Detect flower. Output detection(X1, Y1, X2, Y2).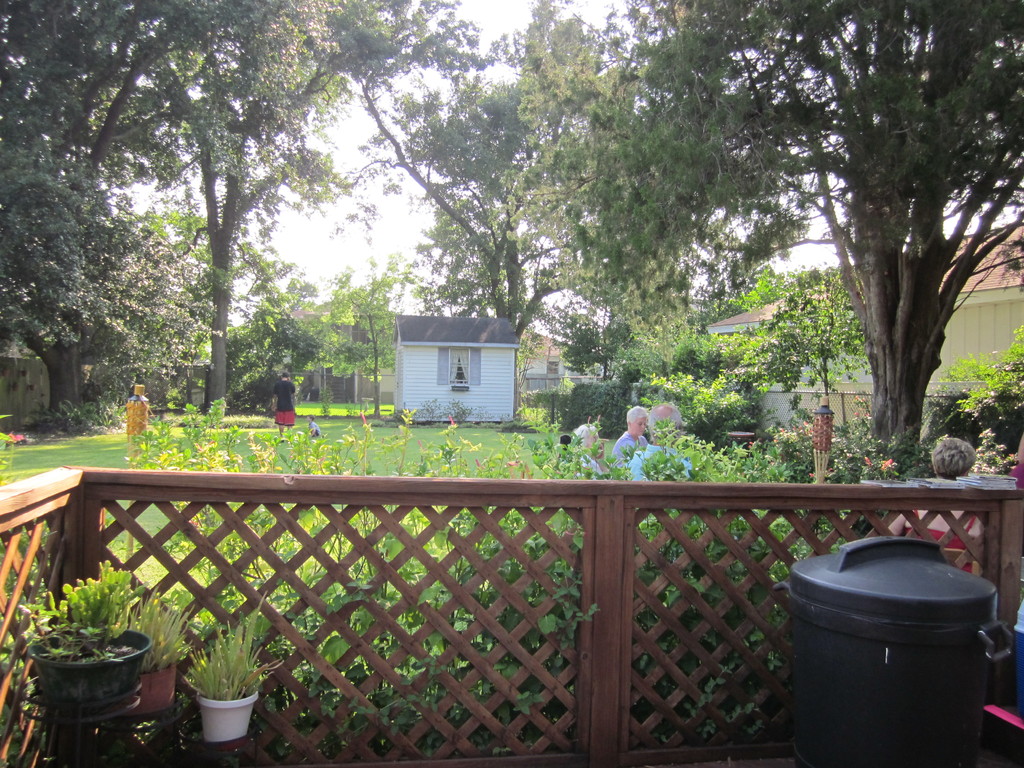
detection(501, 456, 522, 470).
